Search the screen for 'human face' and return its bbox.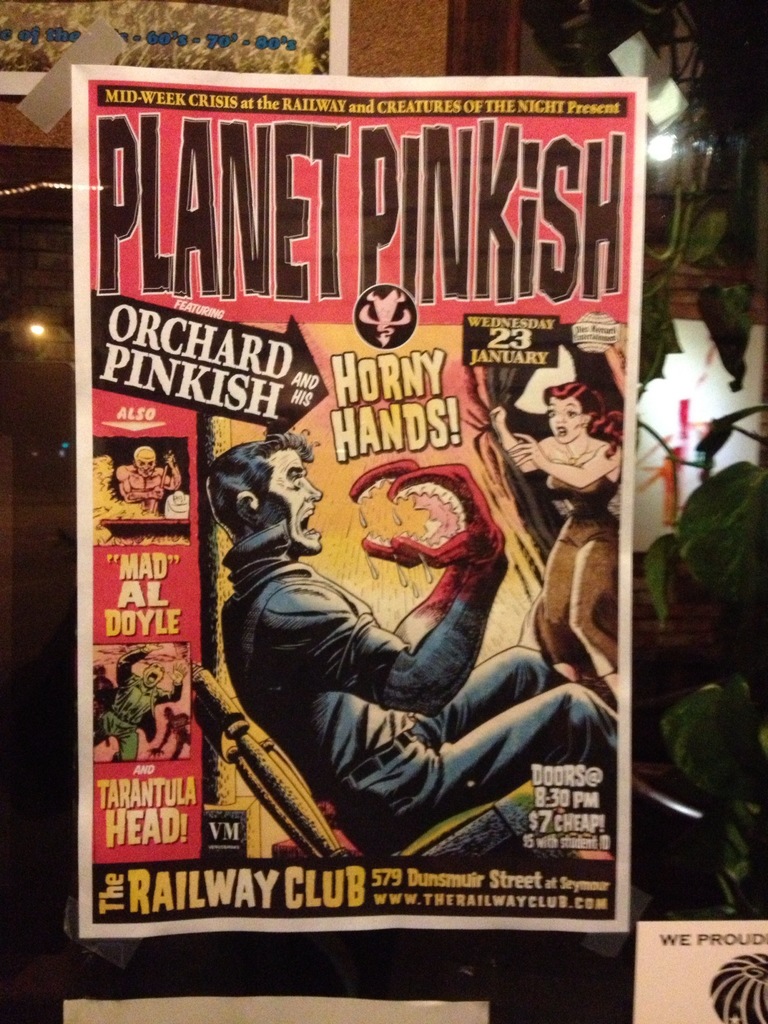
Found: box(547, 391, 584, 440).
